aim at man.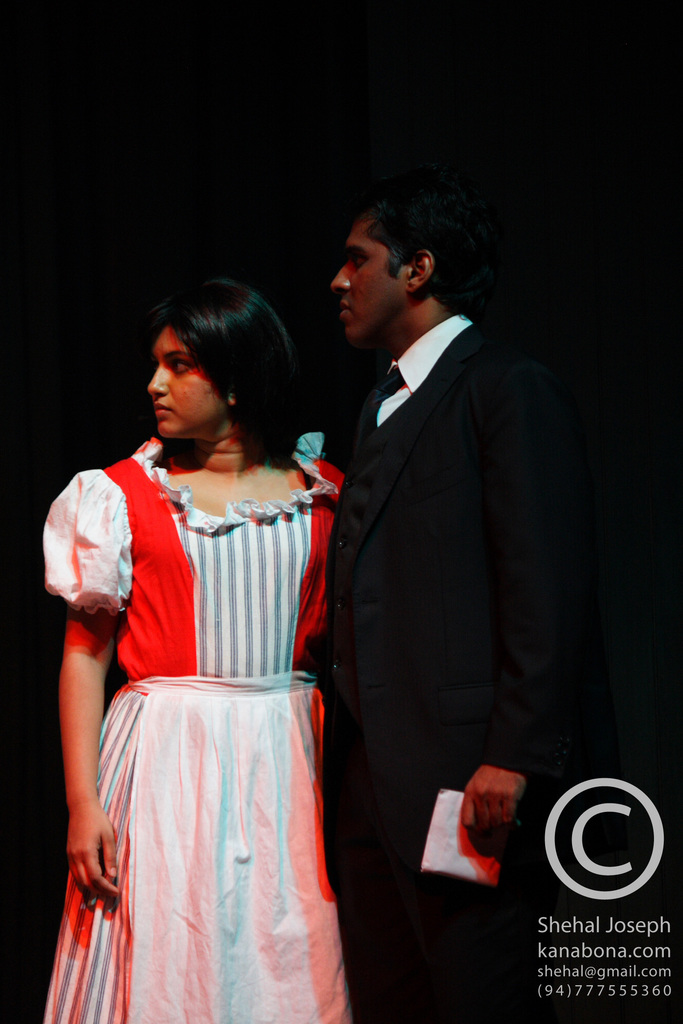
Aimed at select_region(286, 138, 612, 988).
